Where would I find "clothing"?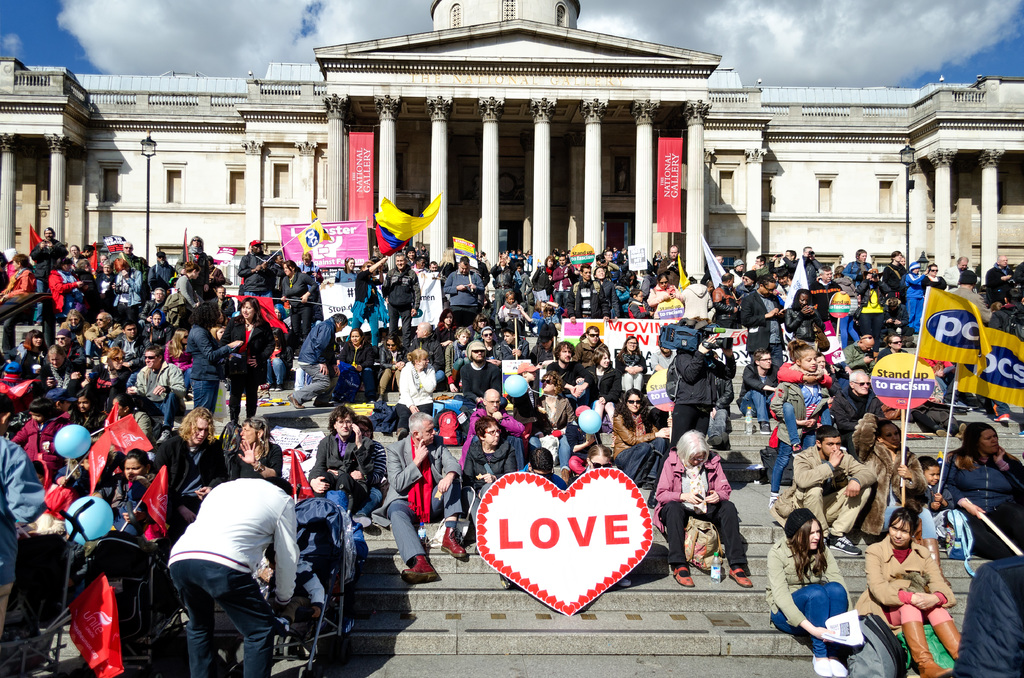
At rect(309, 423, 369, 553).
